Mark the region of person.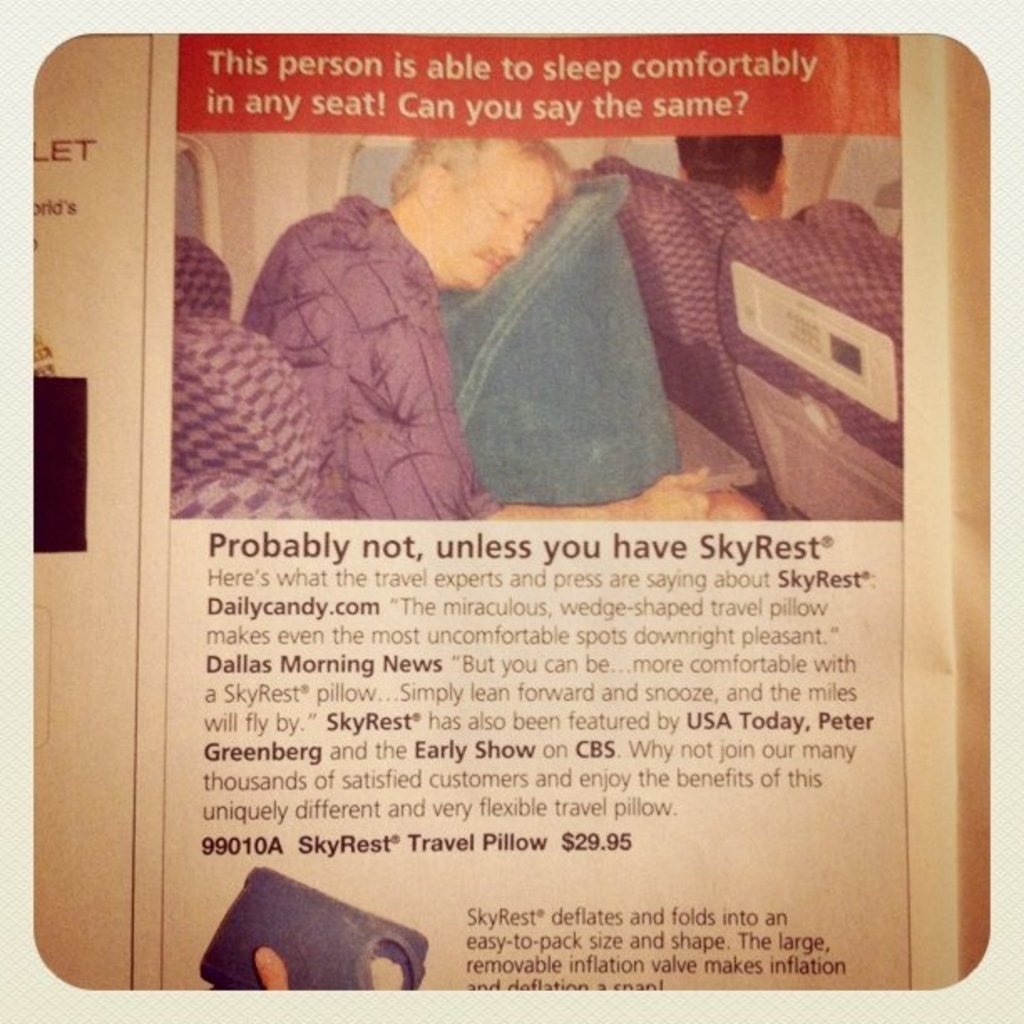
Region: Rect(244, 124, 699, 525).
